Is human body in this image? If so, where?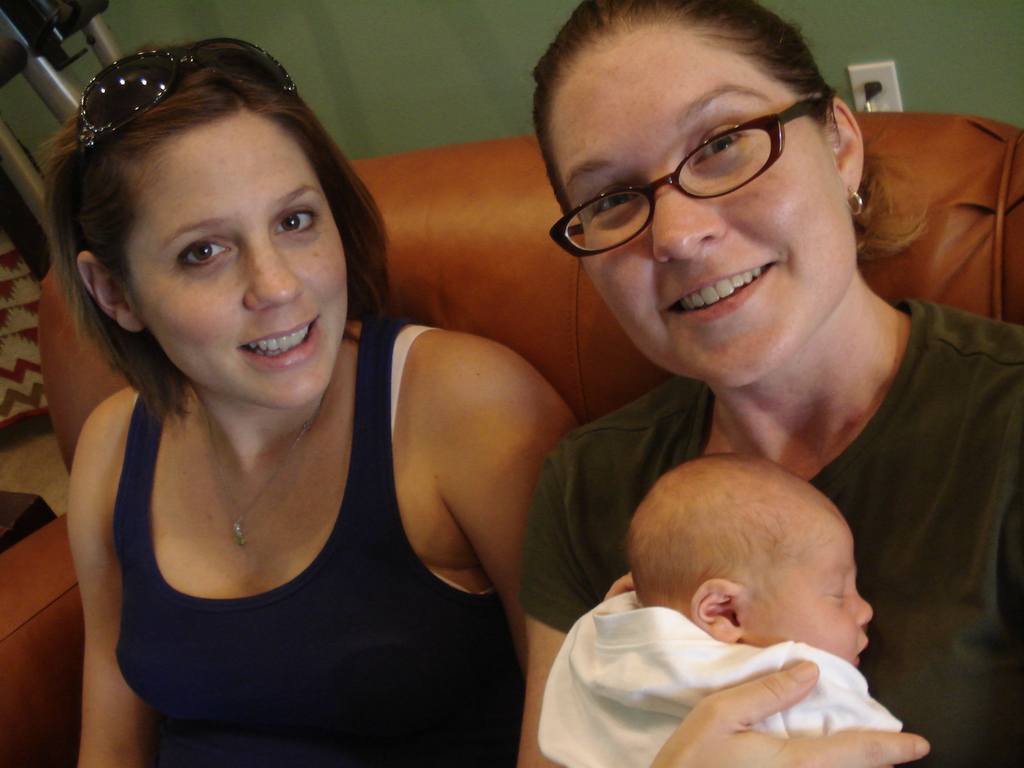
Yes, at pyautogui.locateOnScreen(525, 584, 895, 767).
